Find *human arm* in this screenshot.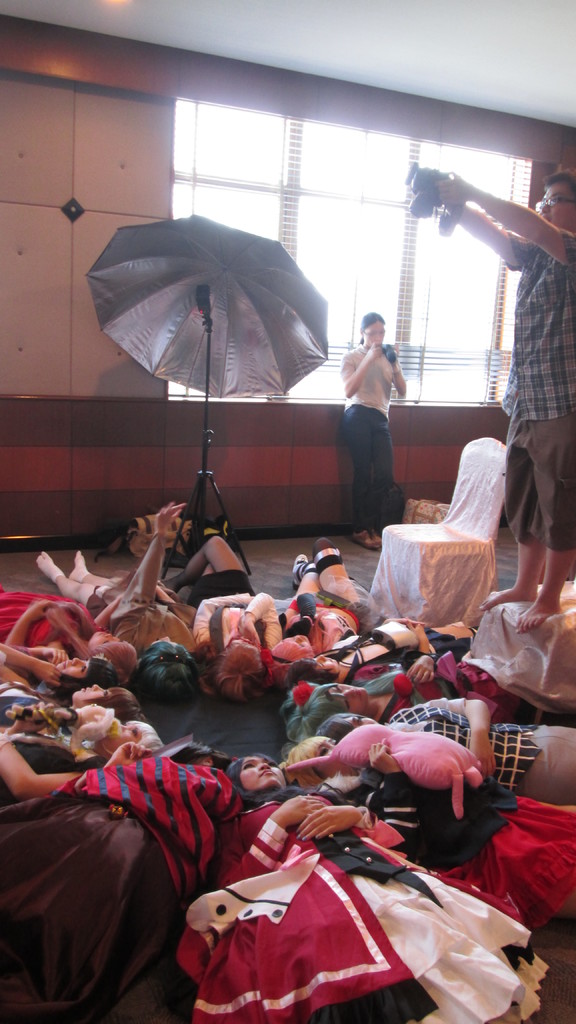
The bounding box for *human arm* is locate(410, 615, 433, 664).
